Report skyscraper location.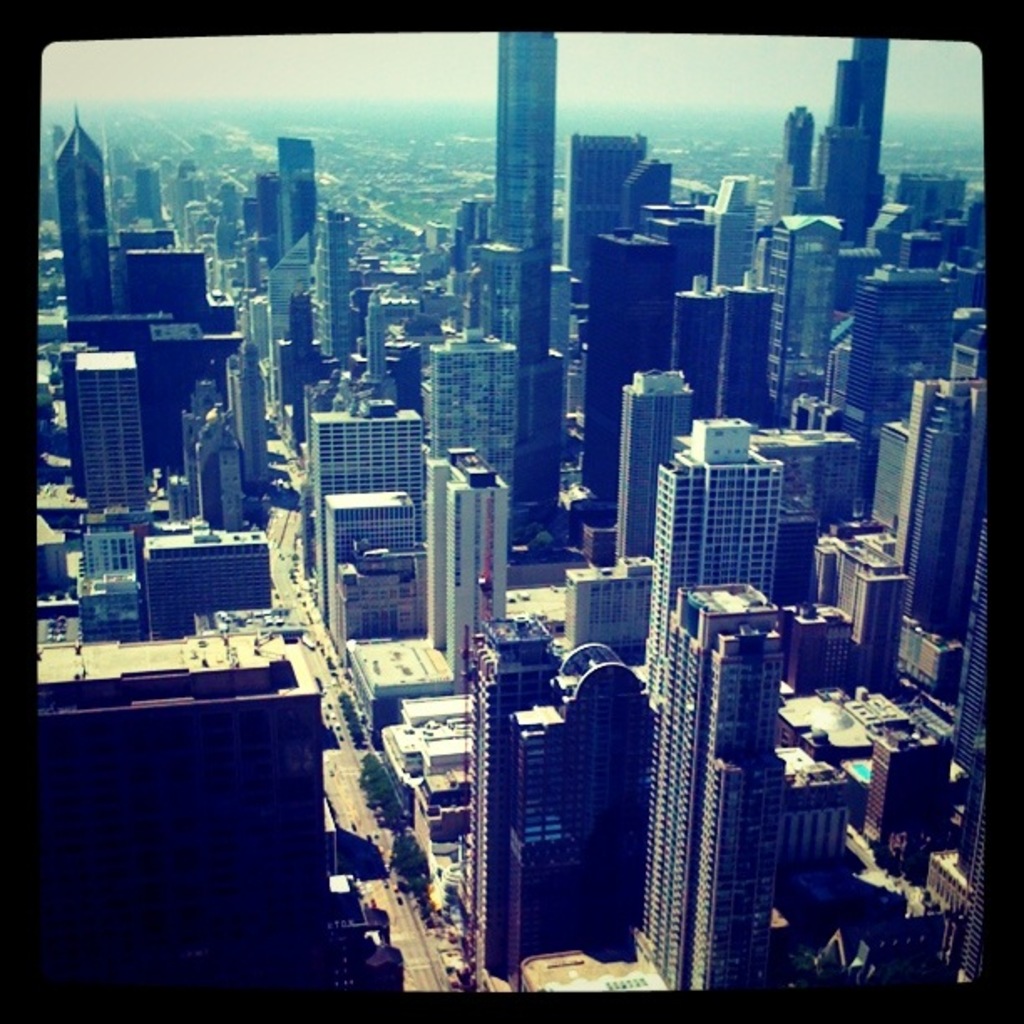
Report: x1=325 y1=258 x2=410 y2=381.
